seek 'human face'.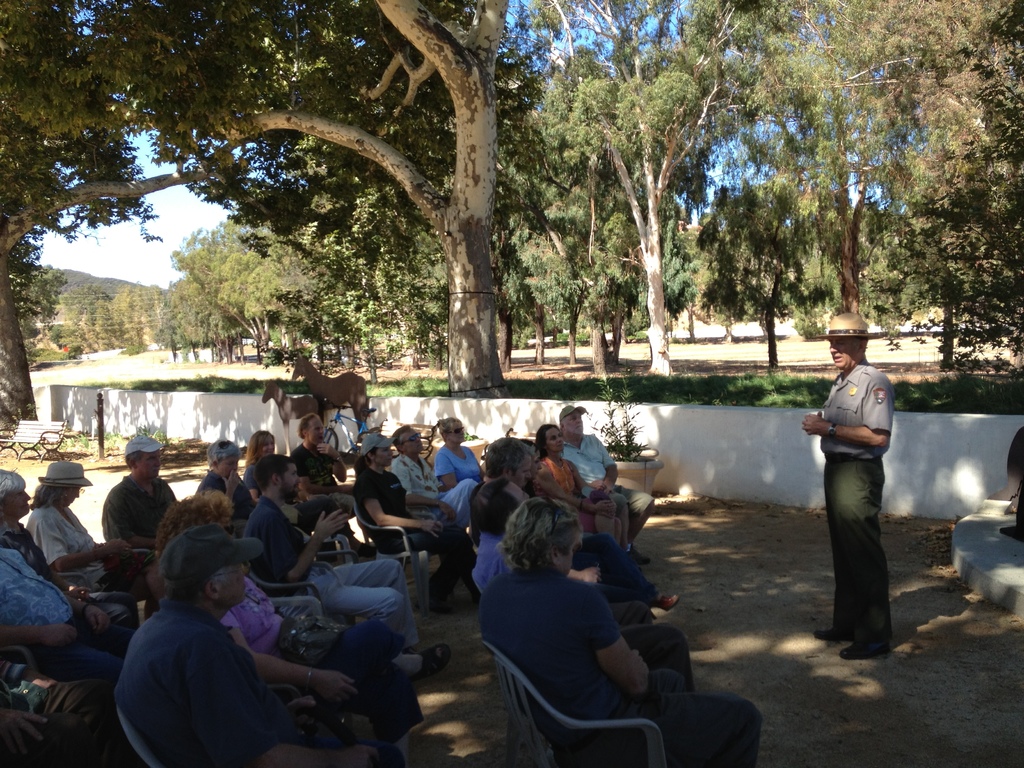
bbox=(282, 462, 307, 498).
